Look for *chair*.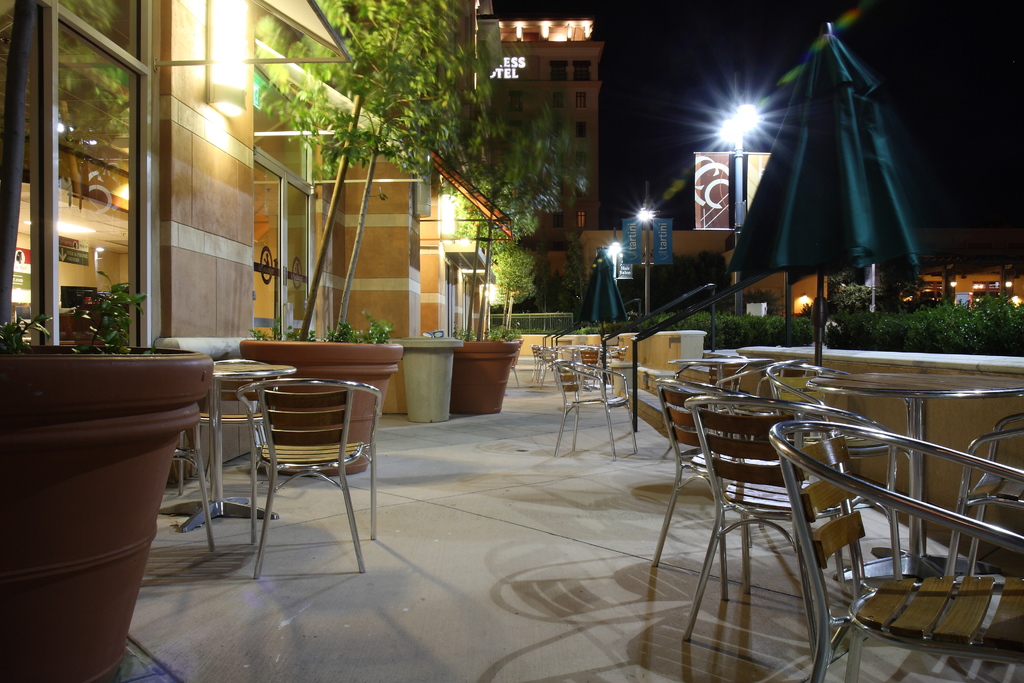
Found: left=682, top=399, right=871, bottom=672.
